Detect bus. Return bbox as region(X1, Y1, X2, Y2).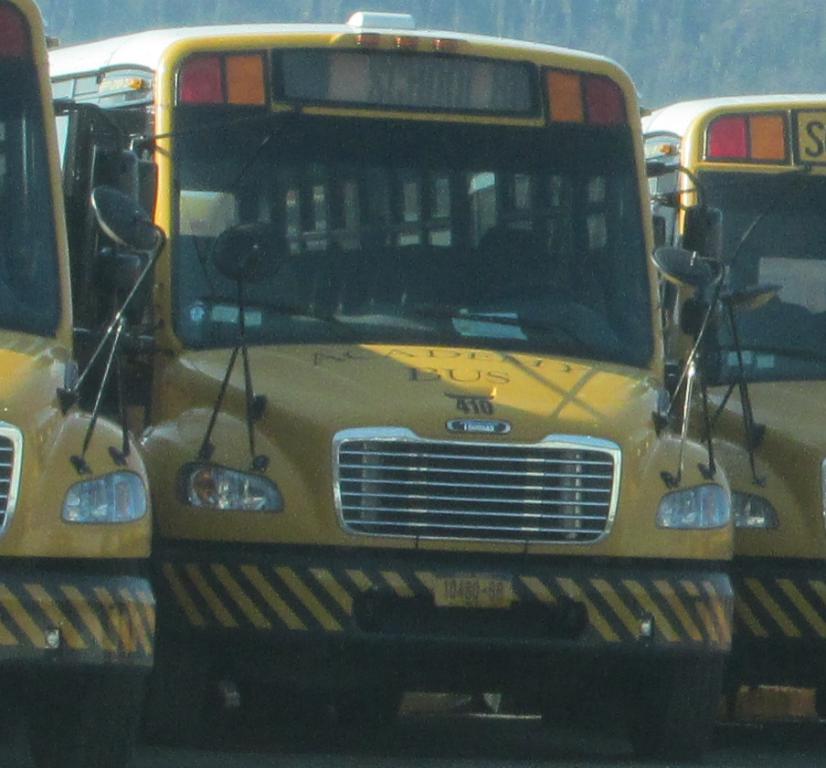
region(35, 3, 783, 767).
